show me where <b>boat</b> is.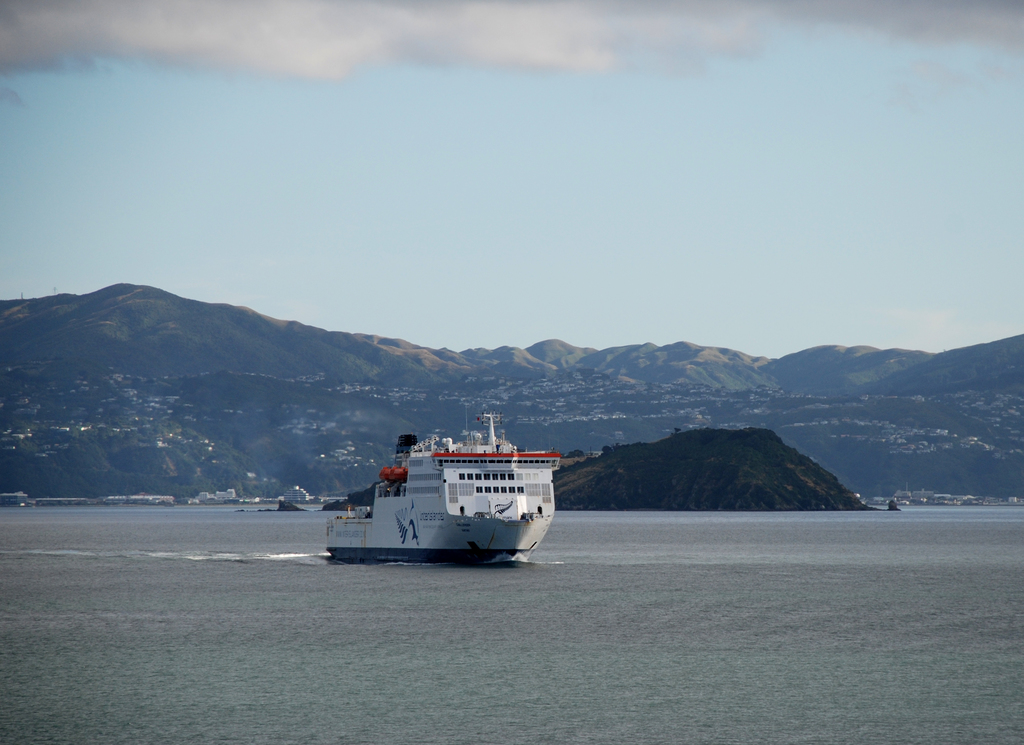
<b>boat</b> is at bbox(312, 410, 573, 568).
